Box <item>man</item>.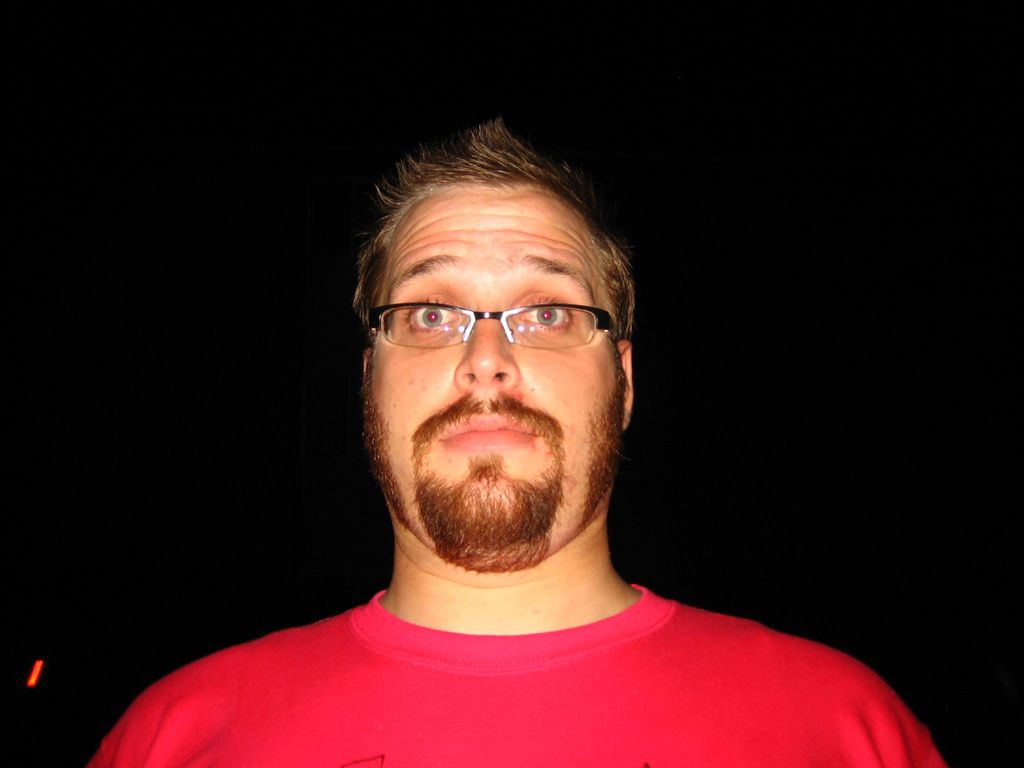
l=125, t=152, r=899, b=758.
